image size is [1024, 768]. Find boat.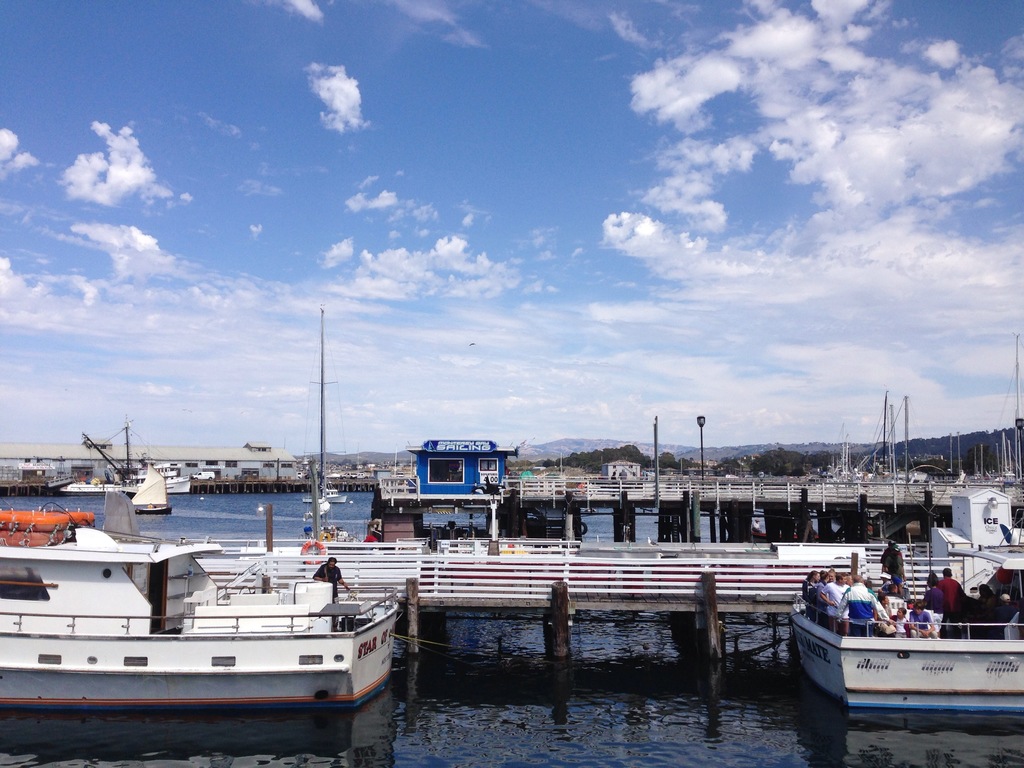
BBox(4, 465, 417, 734).
